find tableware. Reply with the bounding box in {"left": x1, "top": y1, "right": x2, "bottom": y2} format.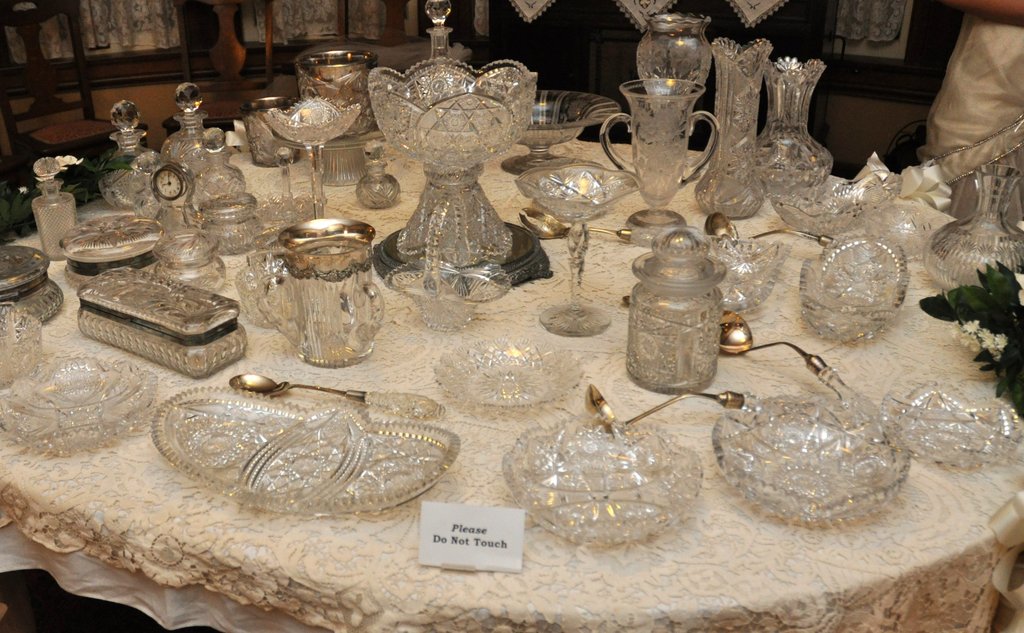
{"left": 693, "top": 35, "right": 771, "bottom": 219}.
